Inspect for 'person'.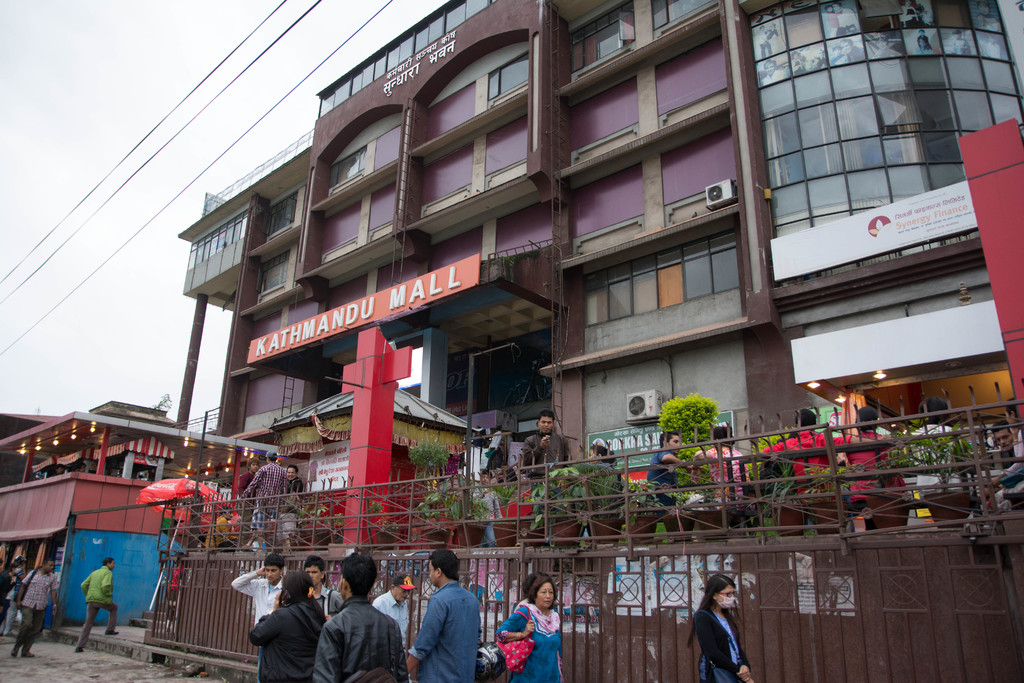
Inspection: (left=234, top=447, right=287, bottom=541).
